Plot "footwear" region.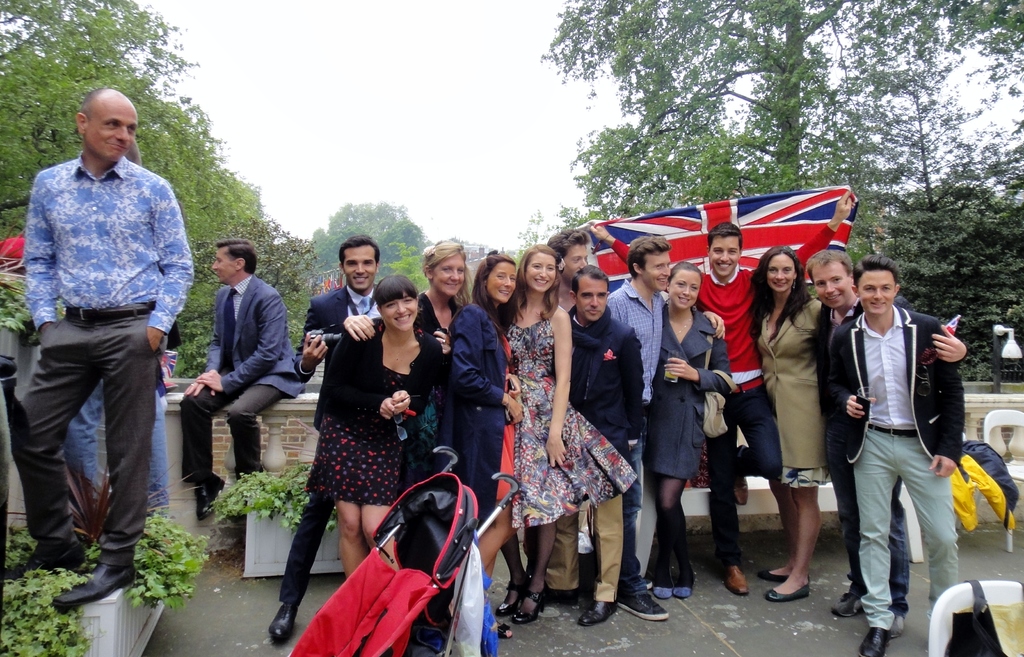
Plotted at [left=272, top=604, right=305, bottom=638].
